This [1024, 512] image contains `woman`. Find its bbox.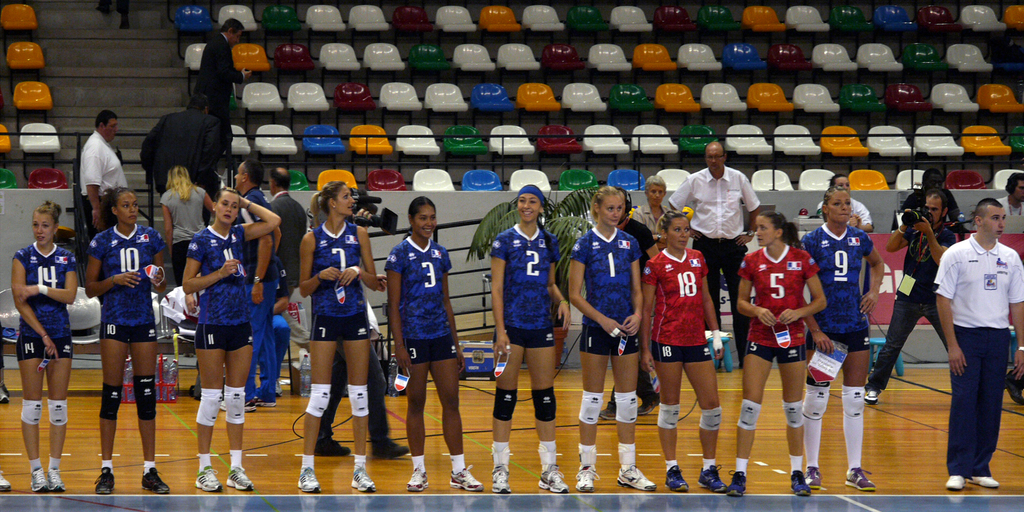
{"left": 643, "top": 200, "right": 728, "bottom": 490}.
